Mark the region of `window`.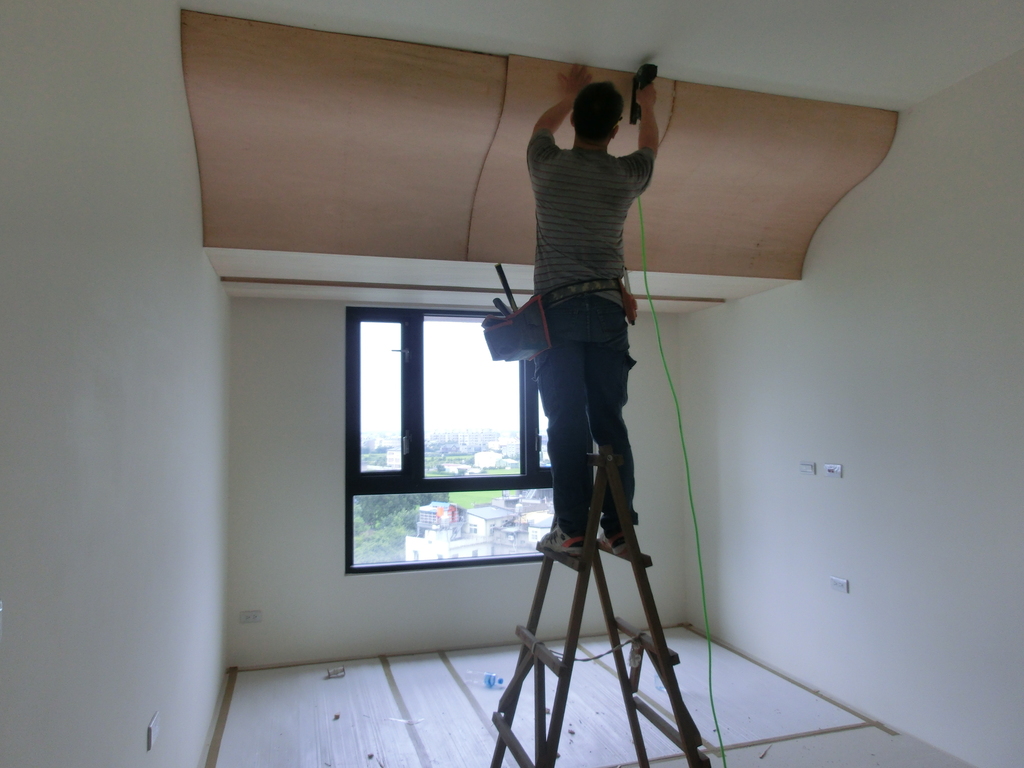
Region: select_region(342, 310, 622, 576).
